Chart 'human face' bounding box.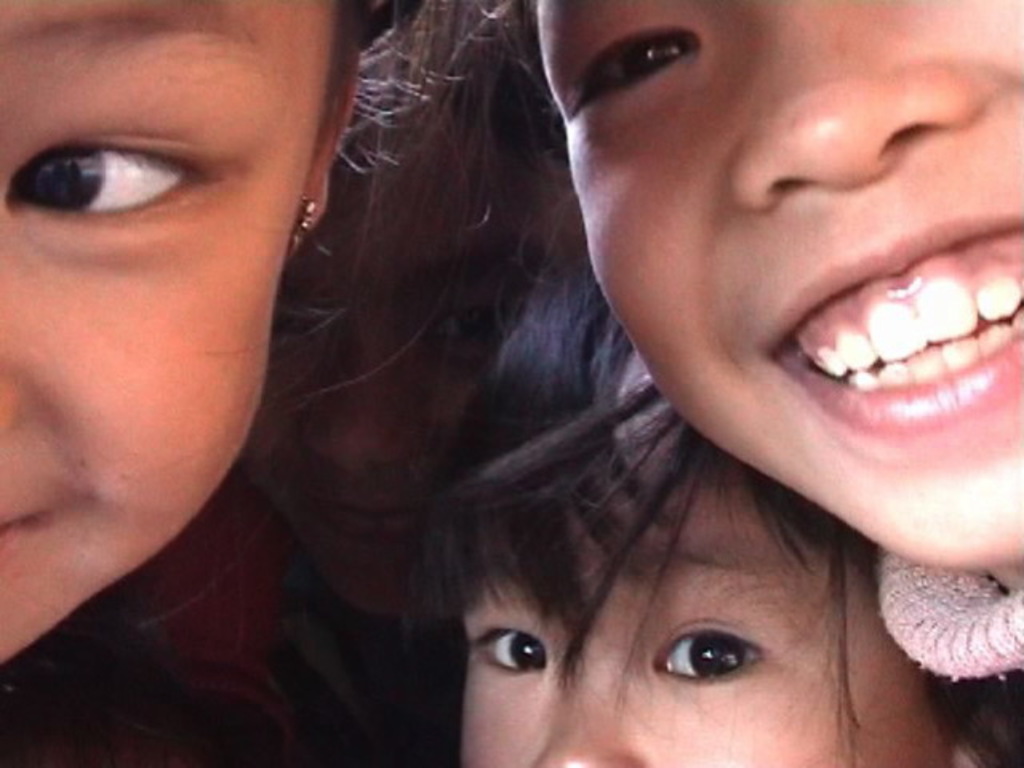
Charted: rect(453, 462, 952, 766).
